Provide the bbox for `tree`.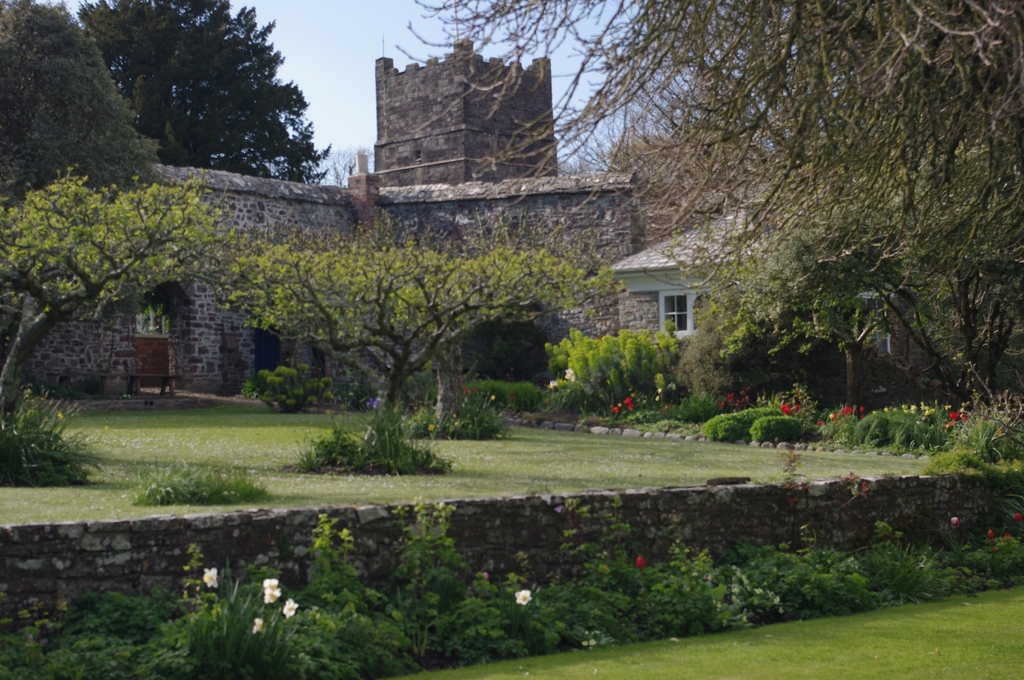
bbox(0, 177, 219, 437).
